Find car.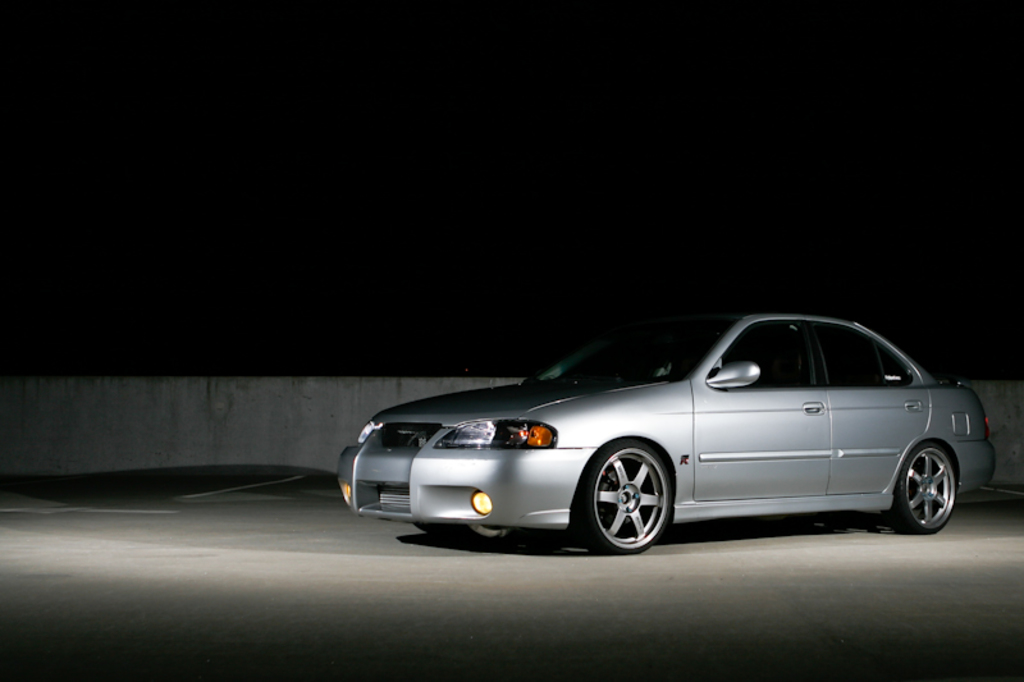
crop(335, 307, 996, 558).
